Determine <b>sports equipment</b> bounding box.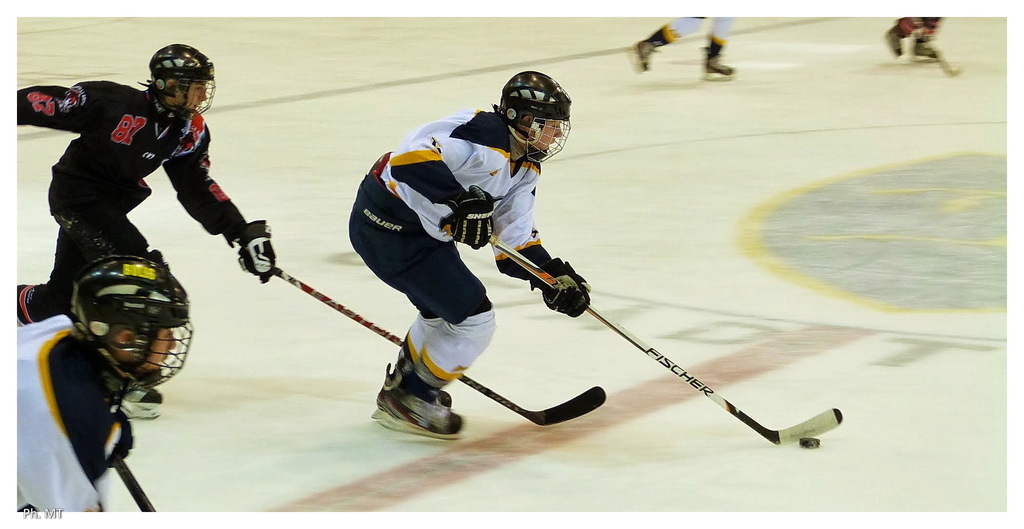
Determined: x1=275 y1=264 x2=607 y2=425.
